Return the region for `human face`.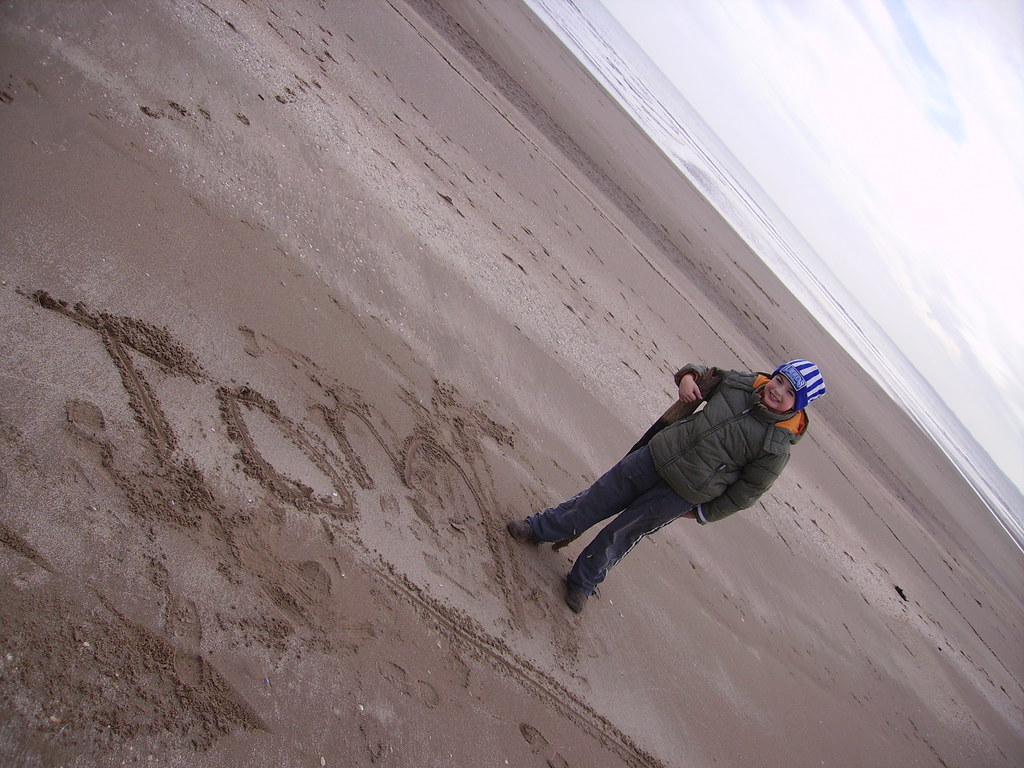
x1=763, y1=373, x2=793, y2=410.
